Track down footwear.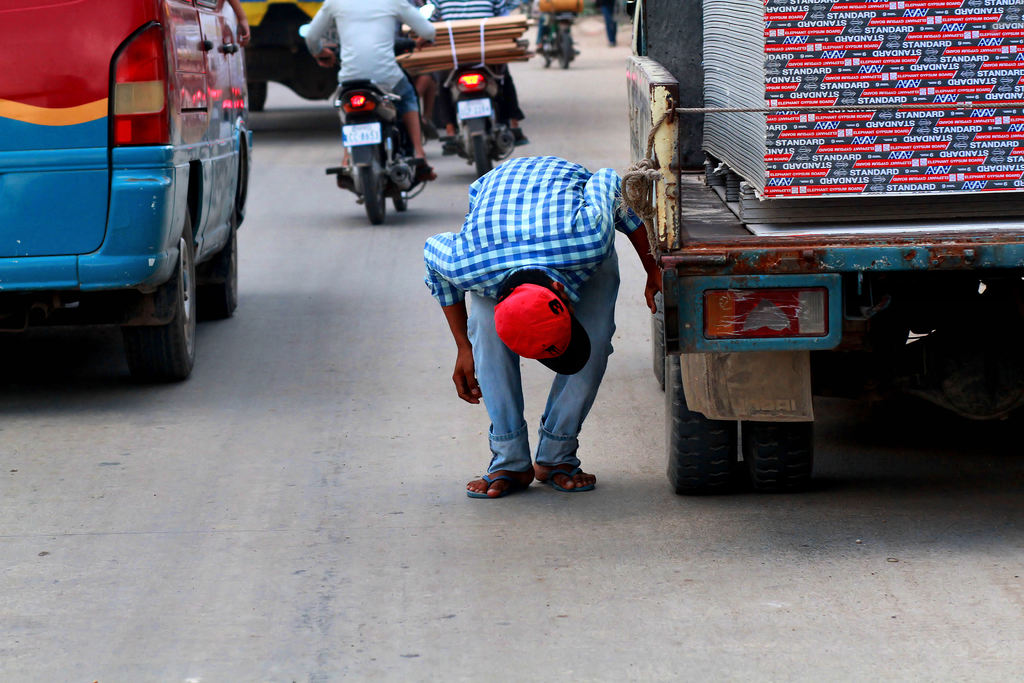
Tracked to bbox=(538, 467, 598, 496).
